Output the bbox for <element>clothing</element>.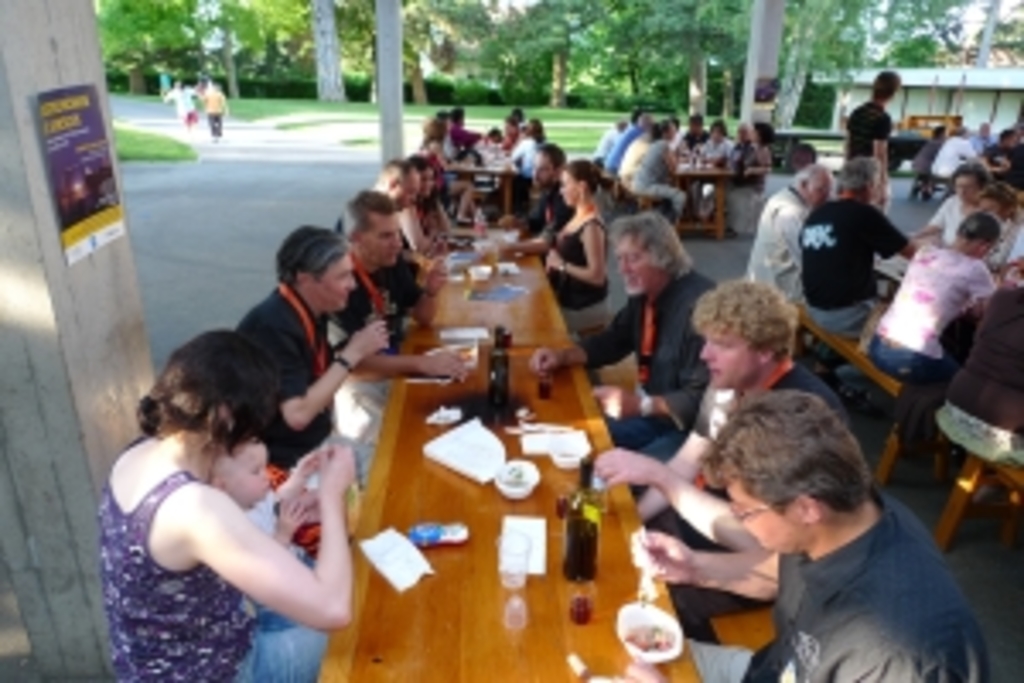
345 253 423 342.
